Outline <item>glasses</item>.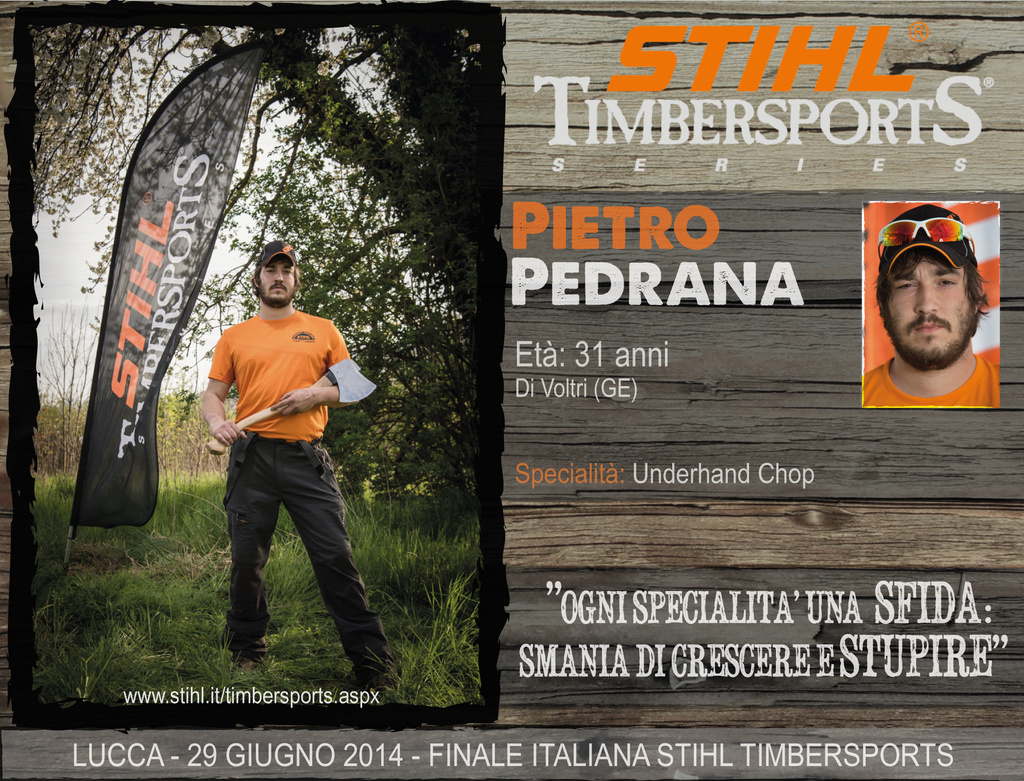
Outline: BBox(874, 218, 973, 270).
